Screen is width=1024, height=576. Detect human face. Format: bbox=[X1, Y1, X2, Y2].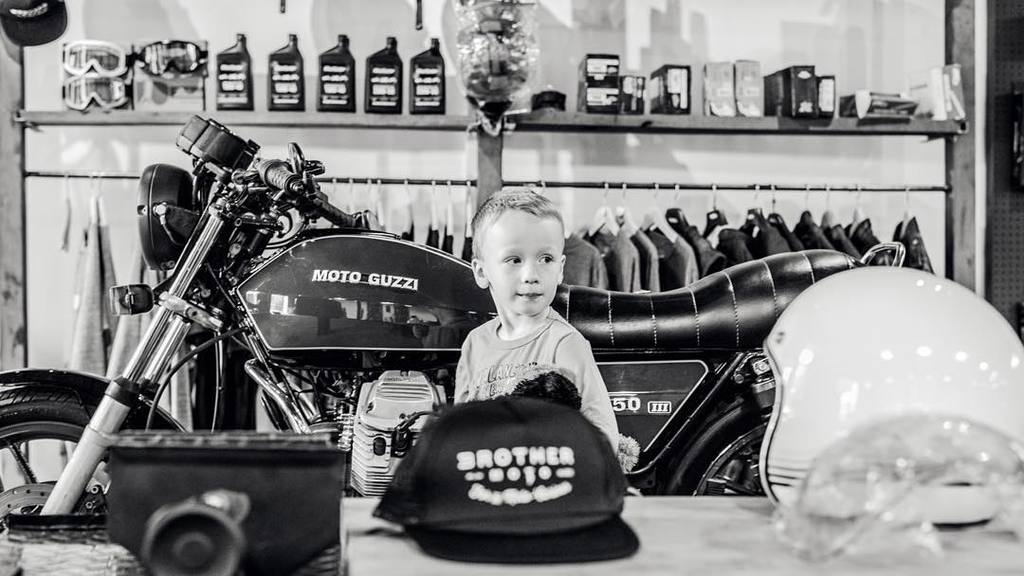
bbox=[483, 218, 562, 315].
